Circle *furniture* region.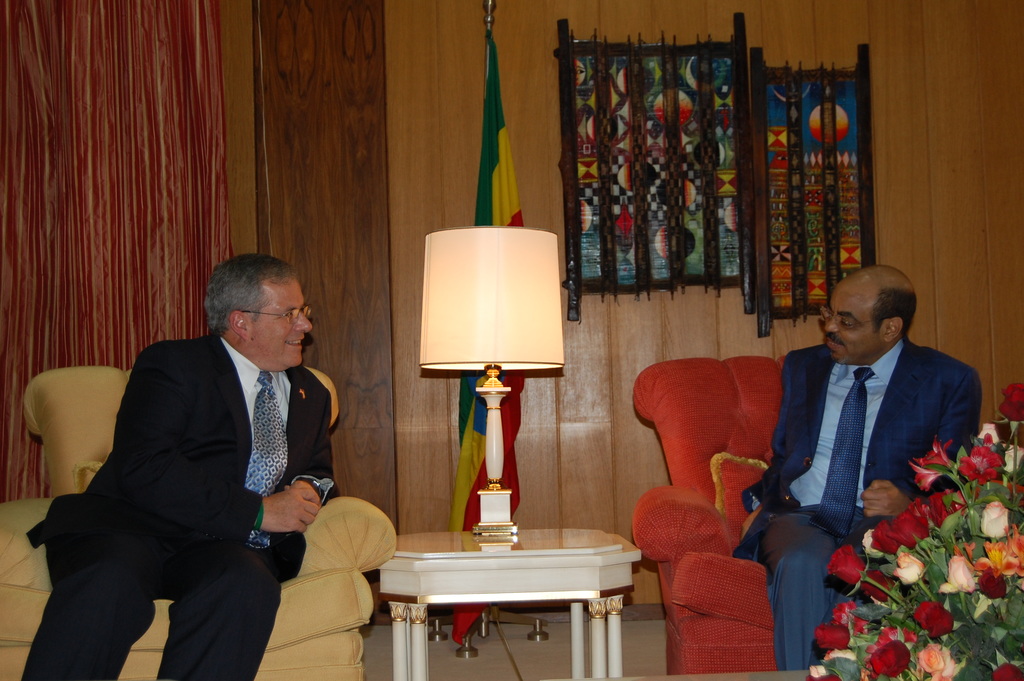
Region: x1=628, y1=360, x2=975, y2=680.
